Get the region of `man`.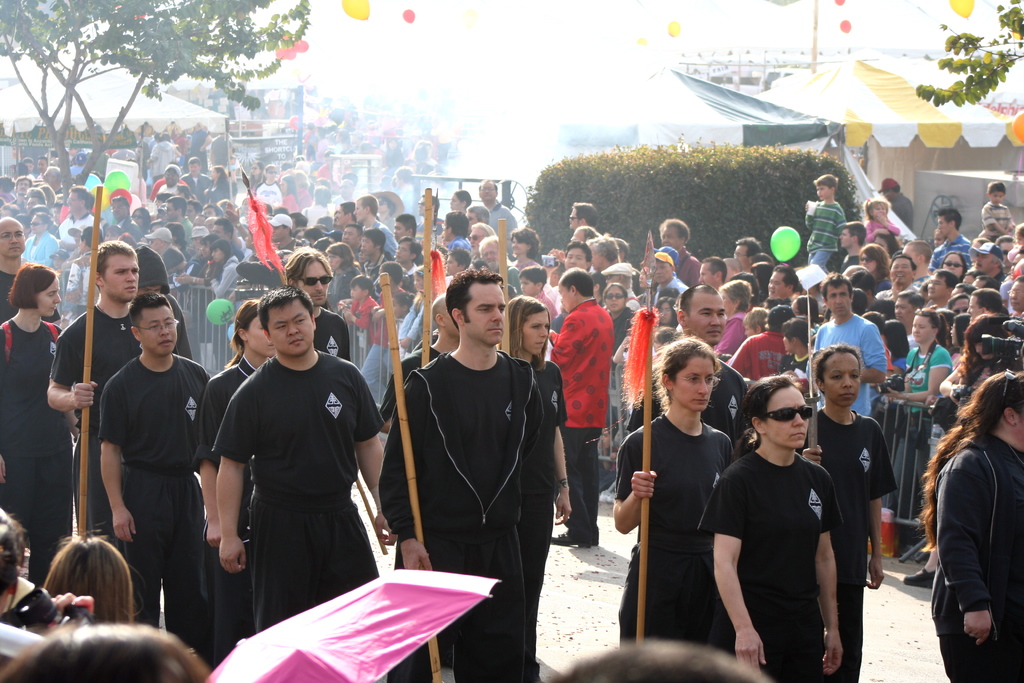
rect(156, 164, 188, 197).
